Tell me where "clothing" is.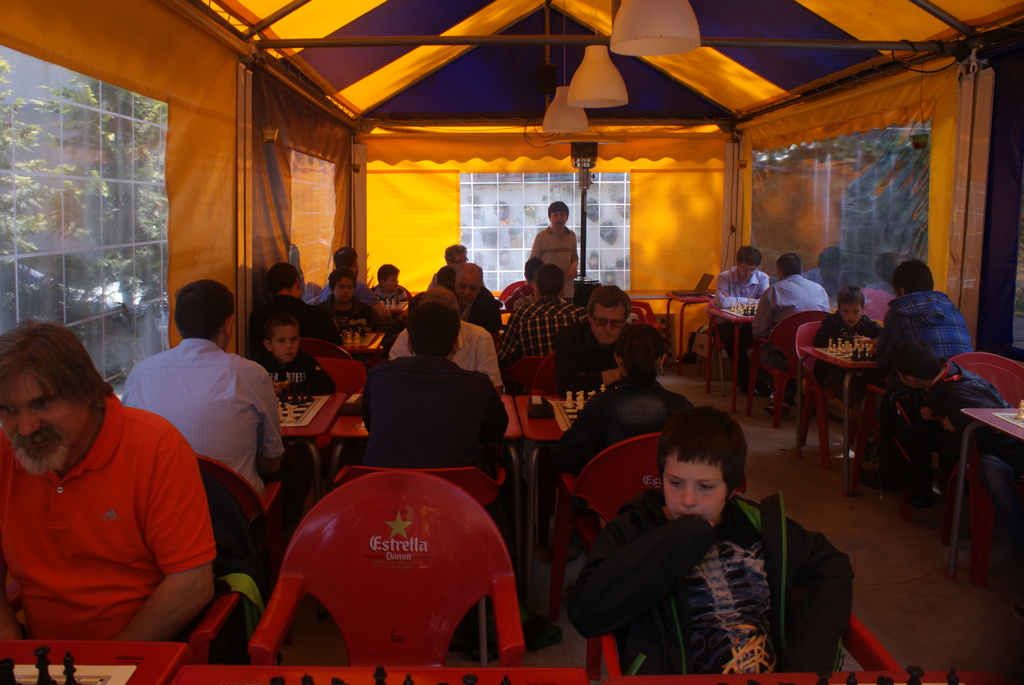
"clothing" is at left=372, top=285, right=411, bottom=310.
